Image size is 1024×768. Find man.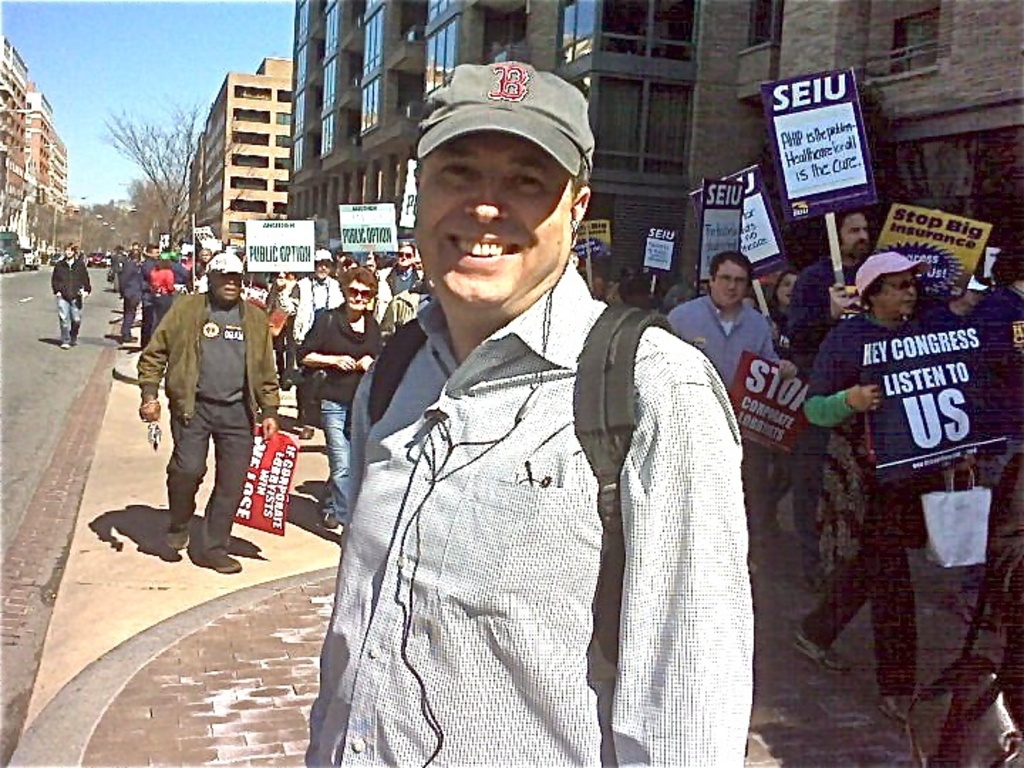
(left=795, top=203, right=885, bottom=594).
